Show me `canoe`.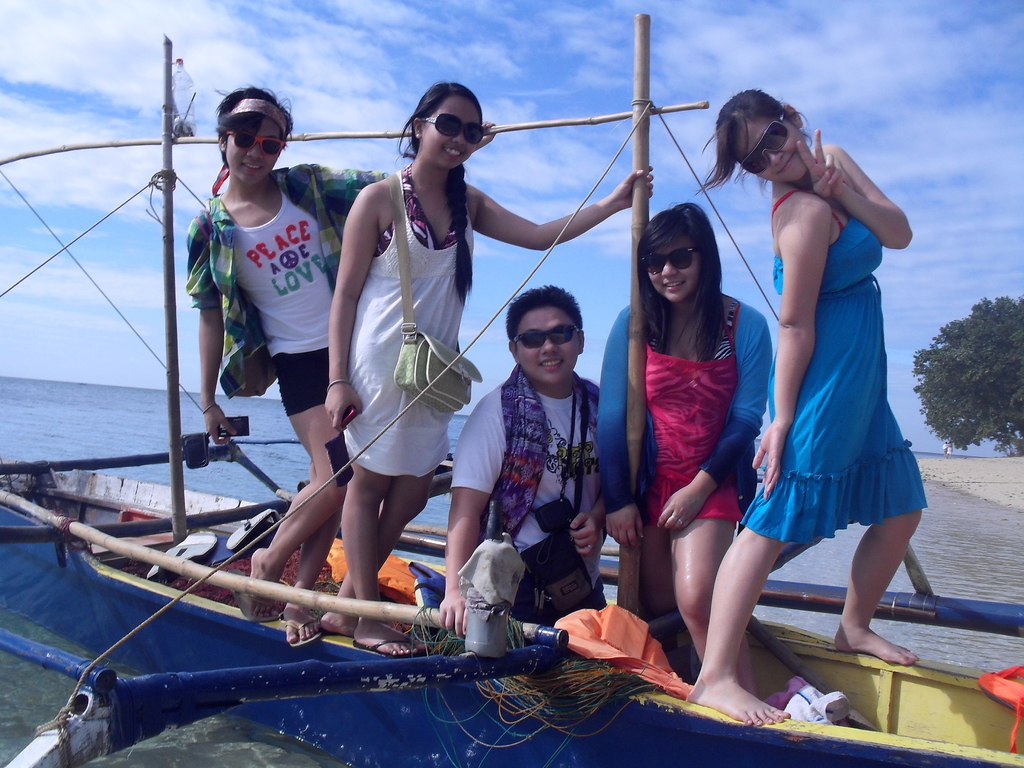
`canoe` is here: Rect(0, 489, 1021, 754).
